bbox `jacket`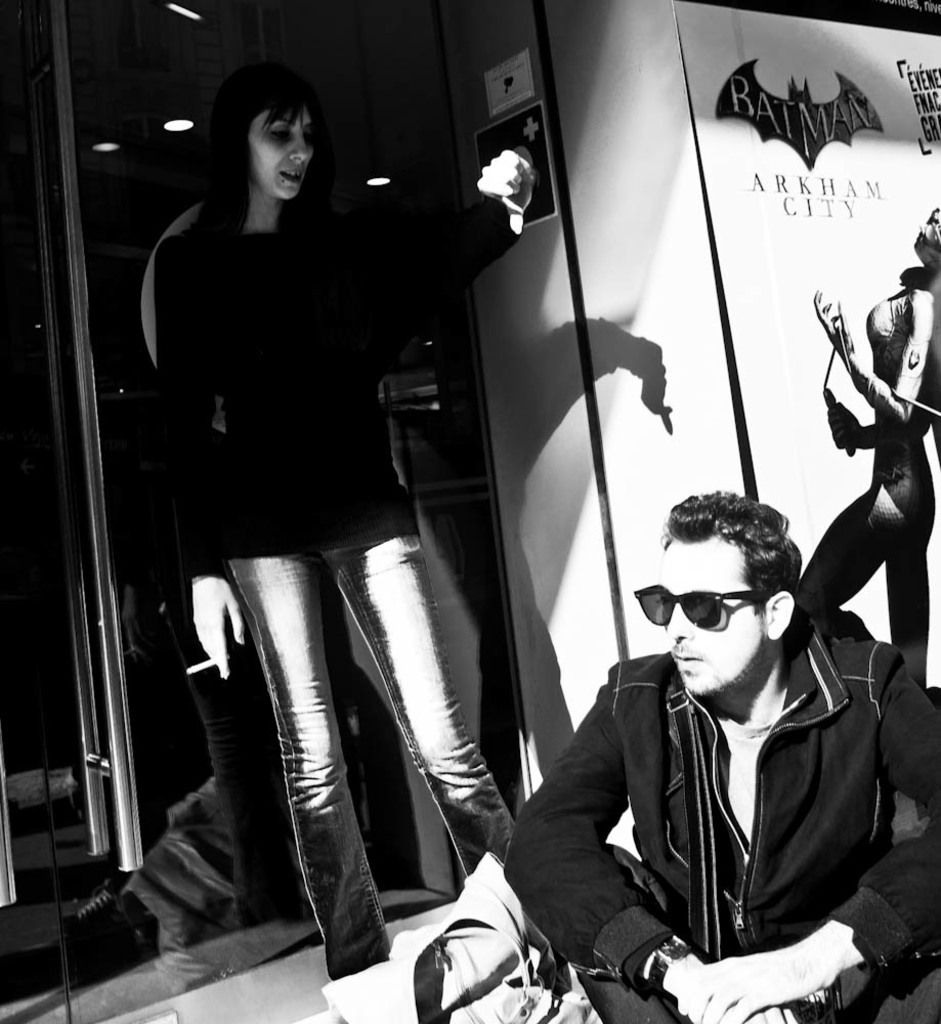
Rect(498, 601, 940, 1023)
